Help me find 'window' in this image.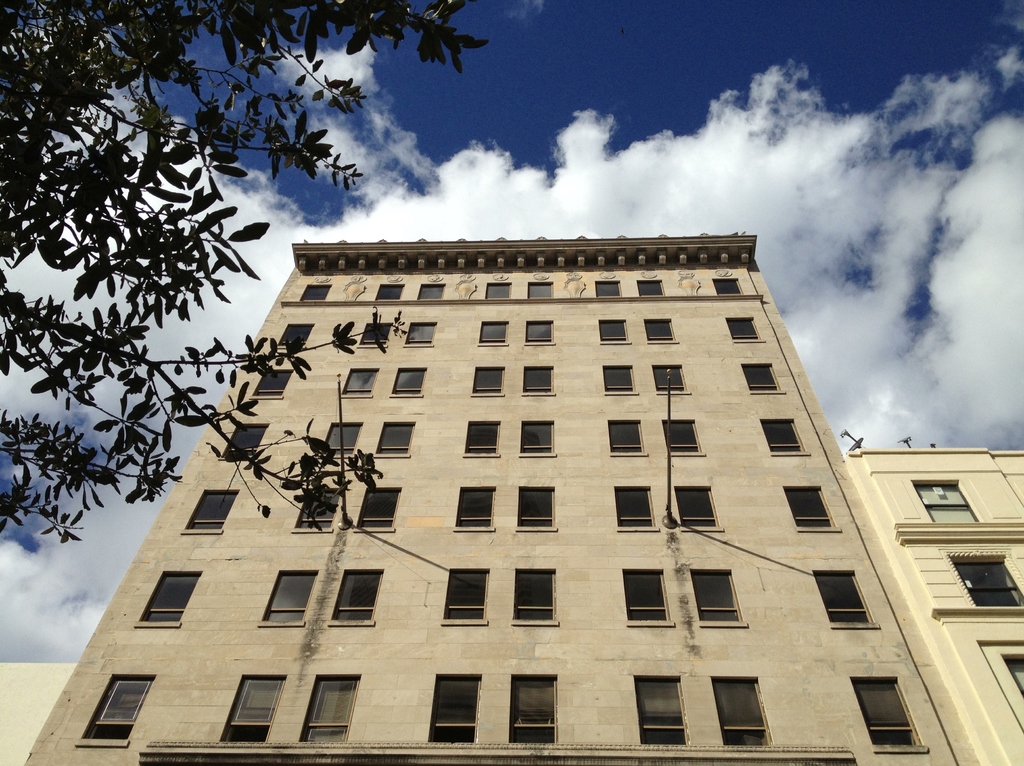
Found it: 712/277/744/298.
